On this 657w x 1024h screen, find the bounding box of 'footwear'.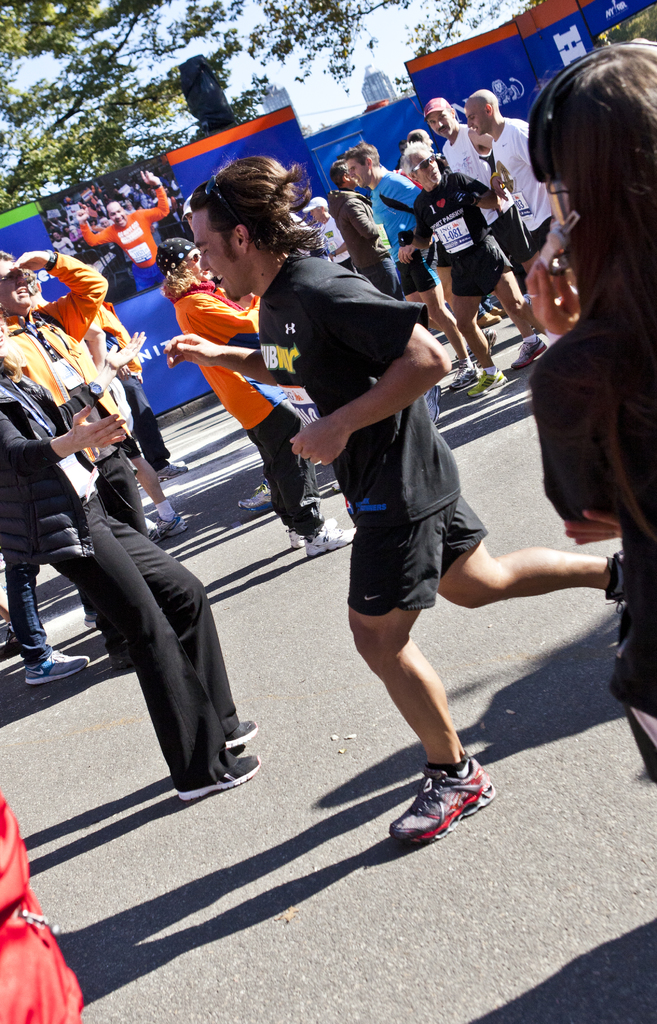
Bounding box: BBox(475, 305, 508, 328).
